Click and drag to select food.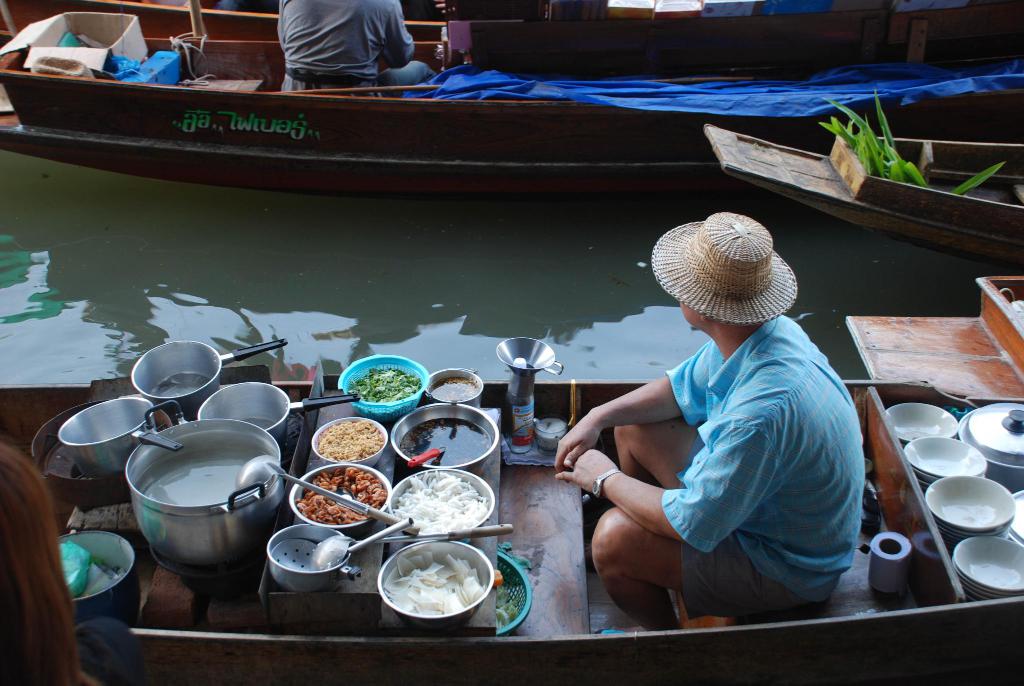
Selection: <box>388,468,493,535</box>.
